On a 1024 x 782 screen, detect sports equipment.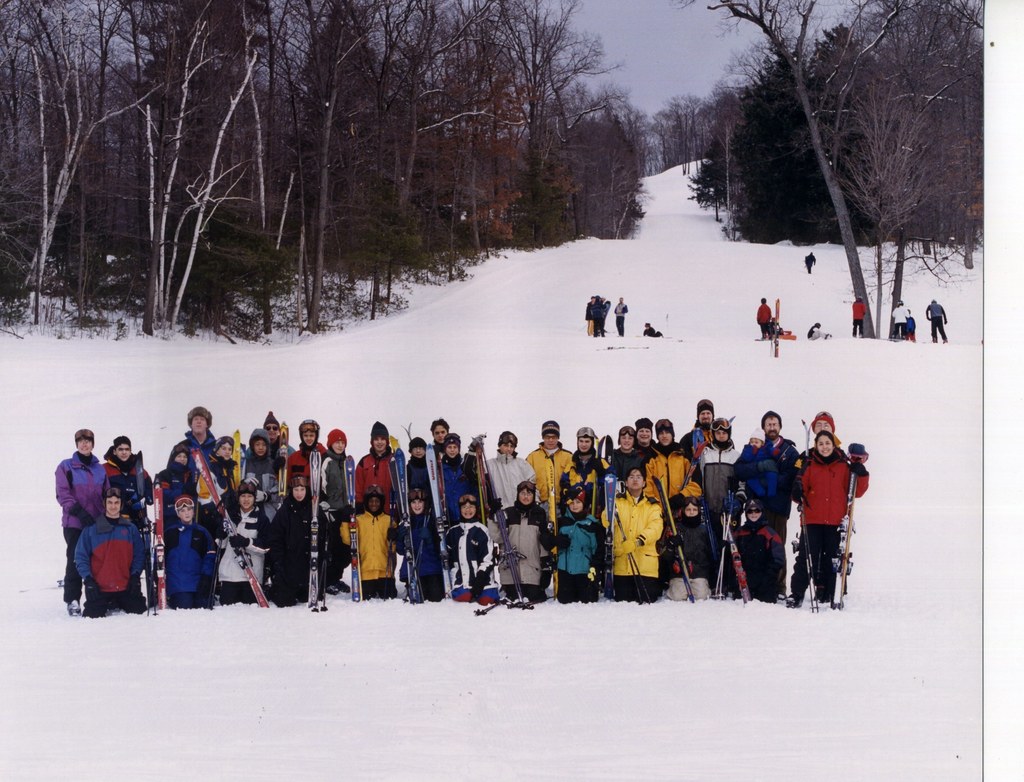
230 426 241 500.
